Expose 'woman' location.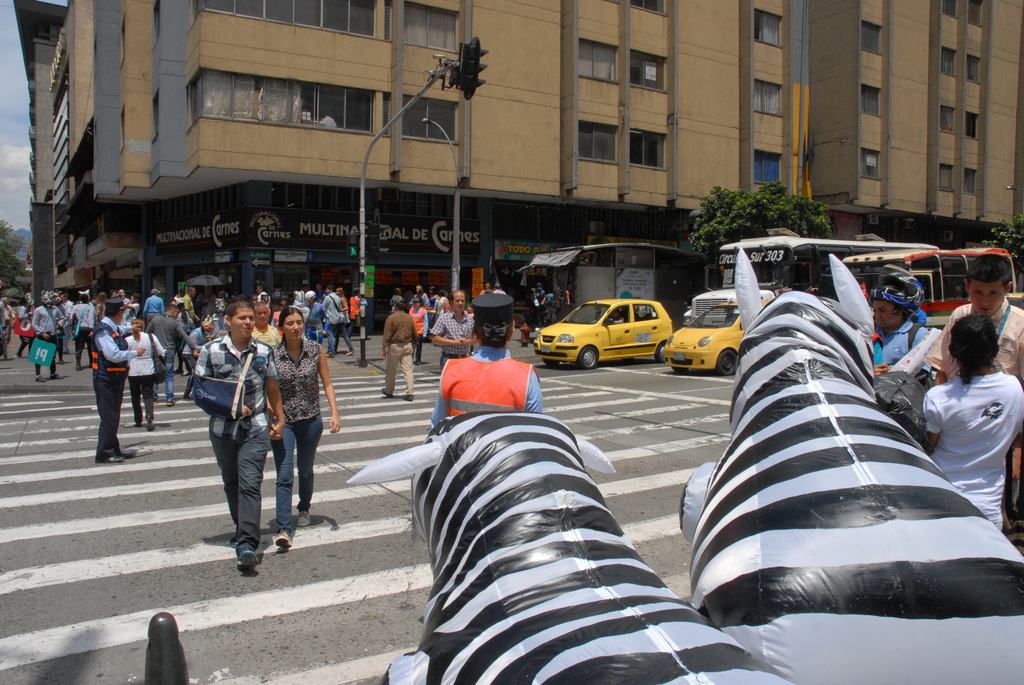
Exposed at region(391, 286, 403, 311).
